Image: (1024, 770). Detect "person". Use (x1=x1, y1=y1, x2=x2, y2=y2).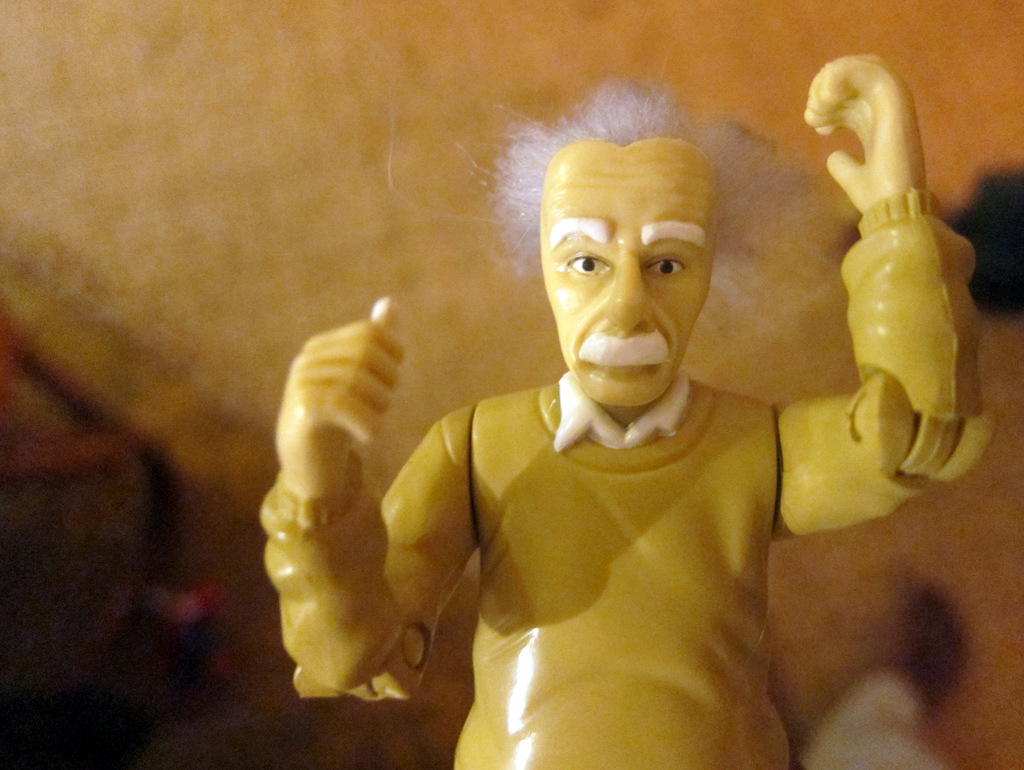
(x1=191, y1=60, x2=964, y2=725).
